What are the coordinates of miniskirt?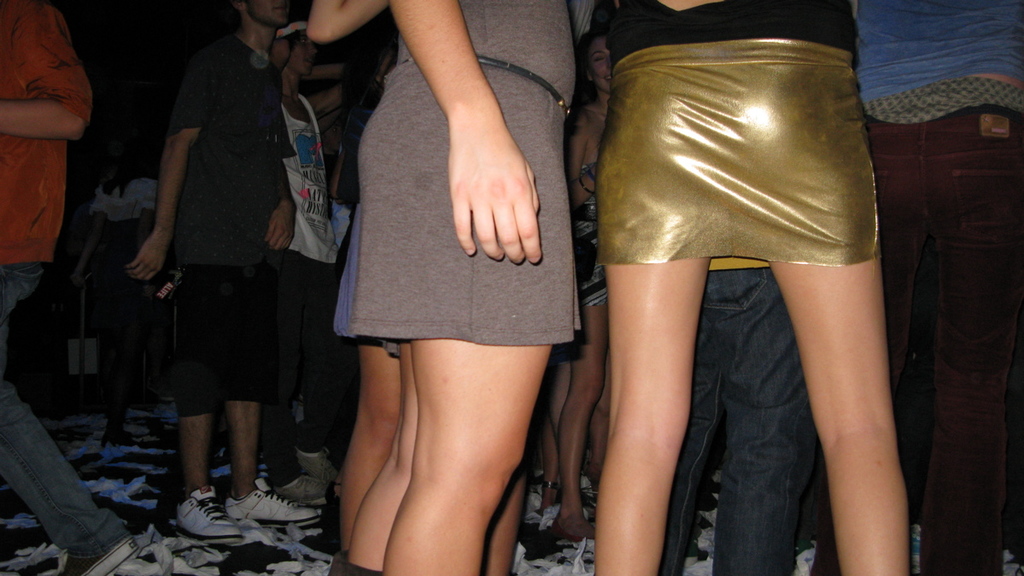
x1=594 y1=37 x2=884 y2=267.
